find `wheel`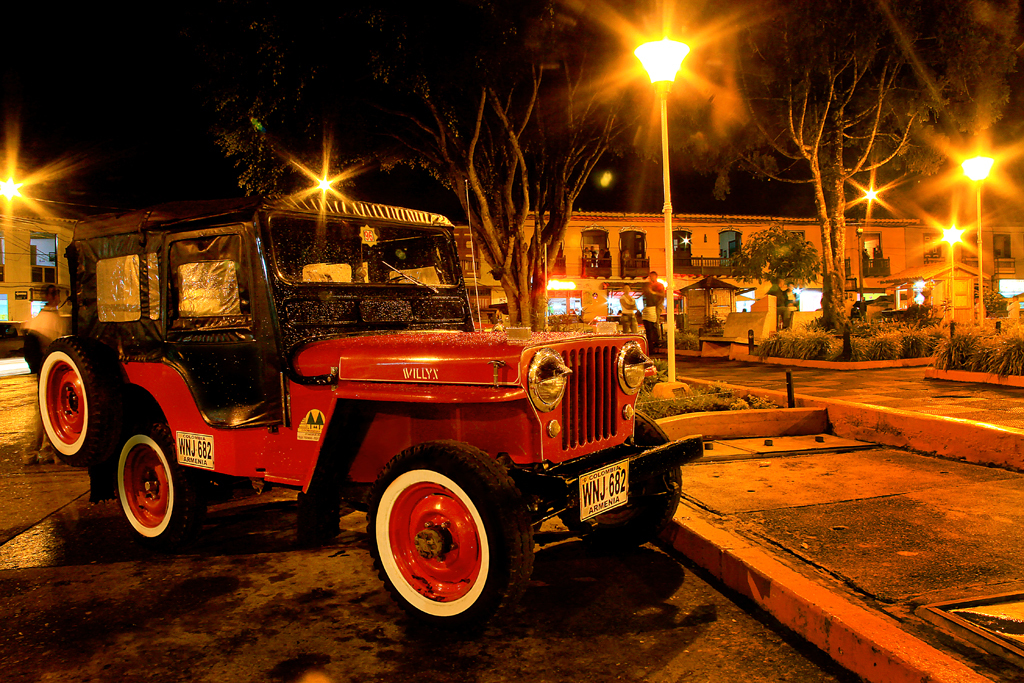
bbox=[558, 398, 690, 555]
